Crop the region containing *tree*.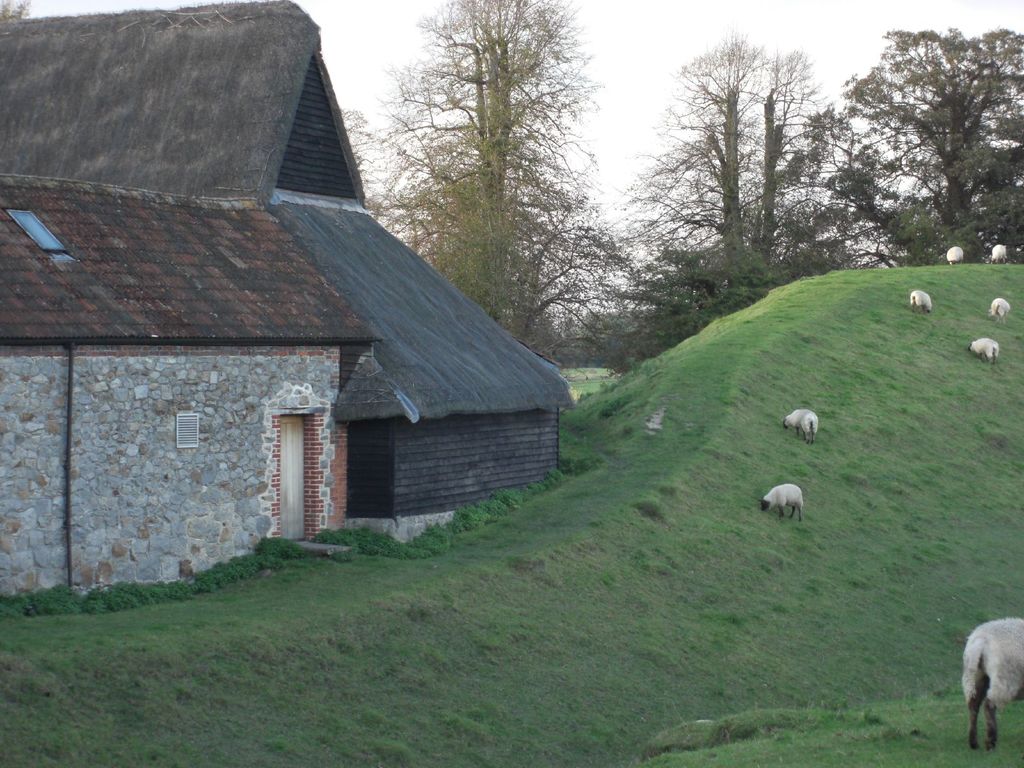
Crop region: [left=817, top=30, right=1007, bottom=249].
